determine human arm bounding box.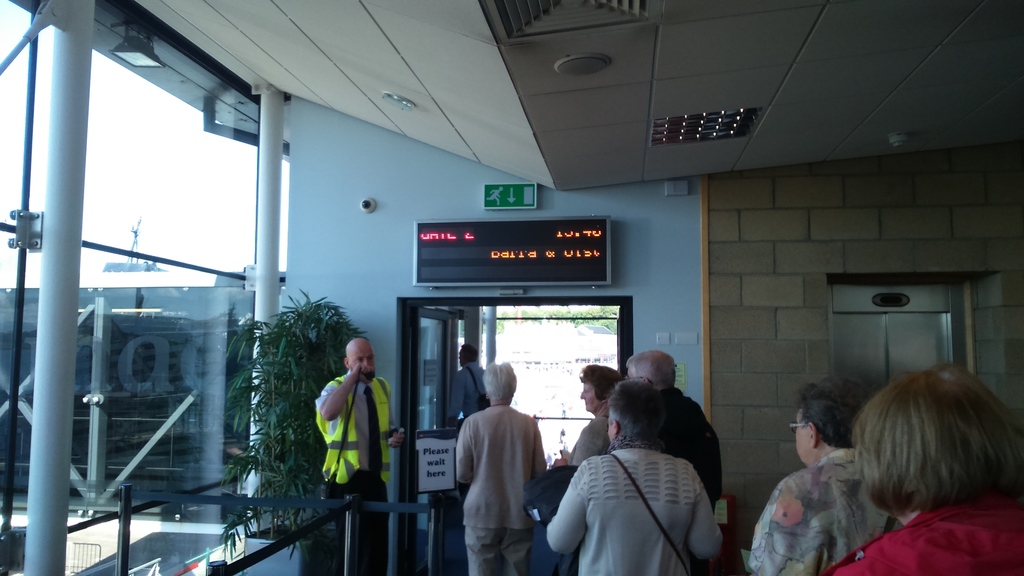
Determined: 454 416 478 491.
